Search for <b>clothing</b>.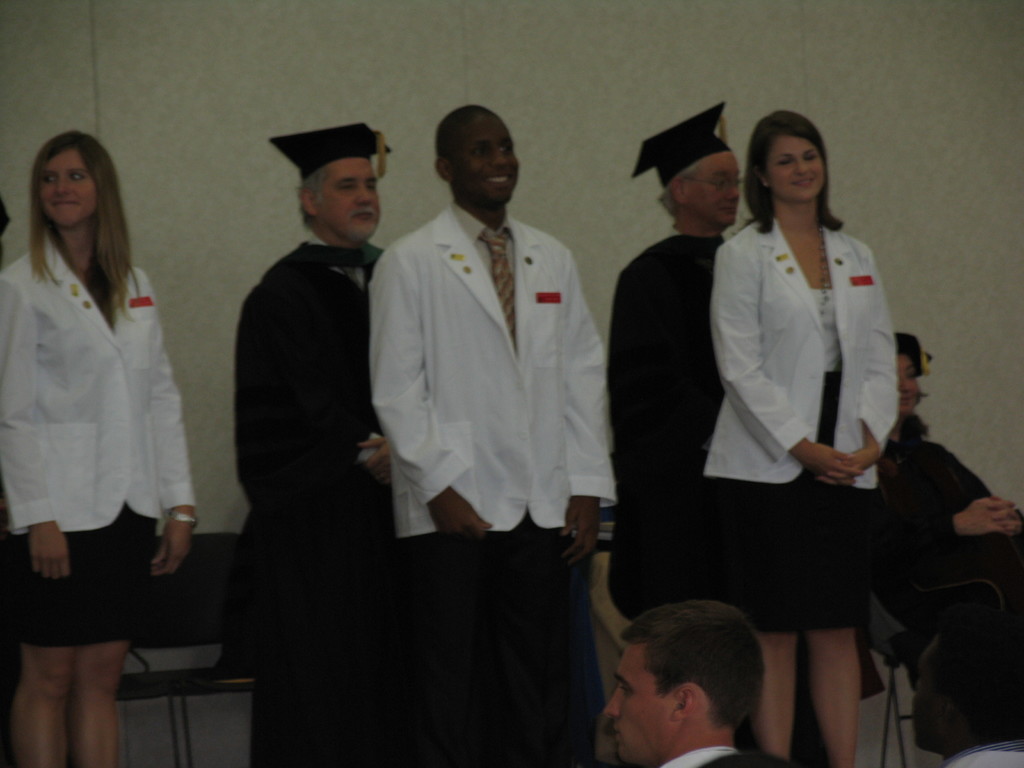
Found at 715 200 897 623.
